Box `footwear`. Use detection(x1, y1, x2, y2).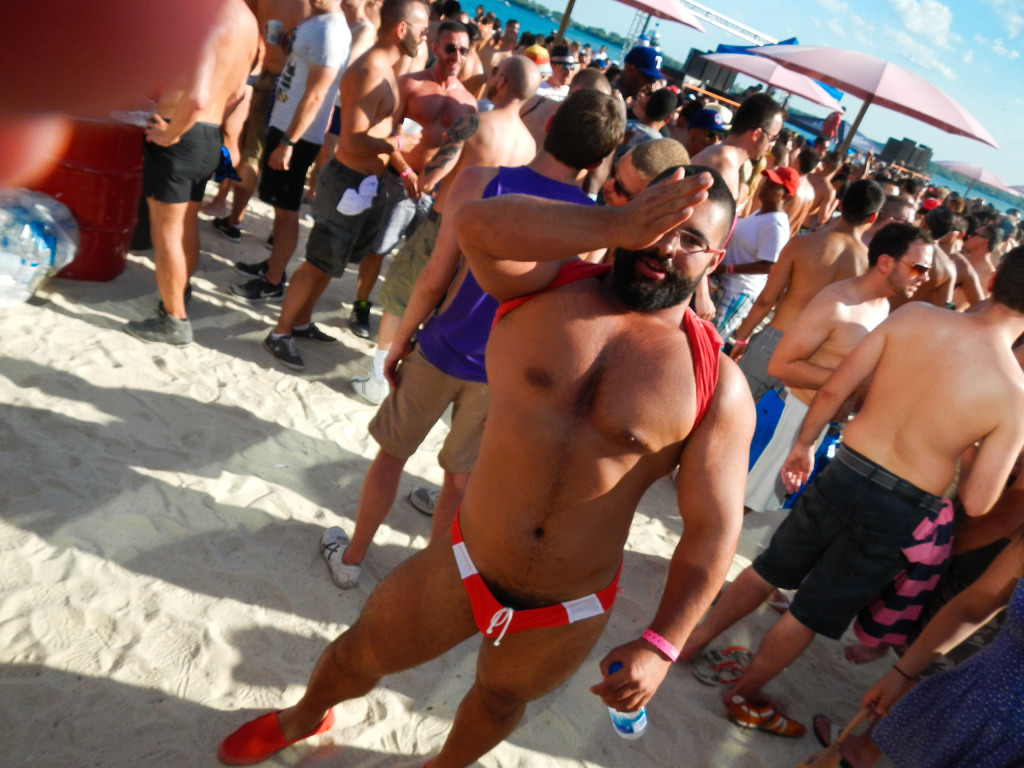
detection(411, 484, 442, 520).
